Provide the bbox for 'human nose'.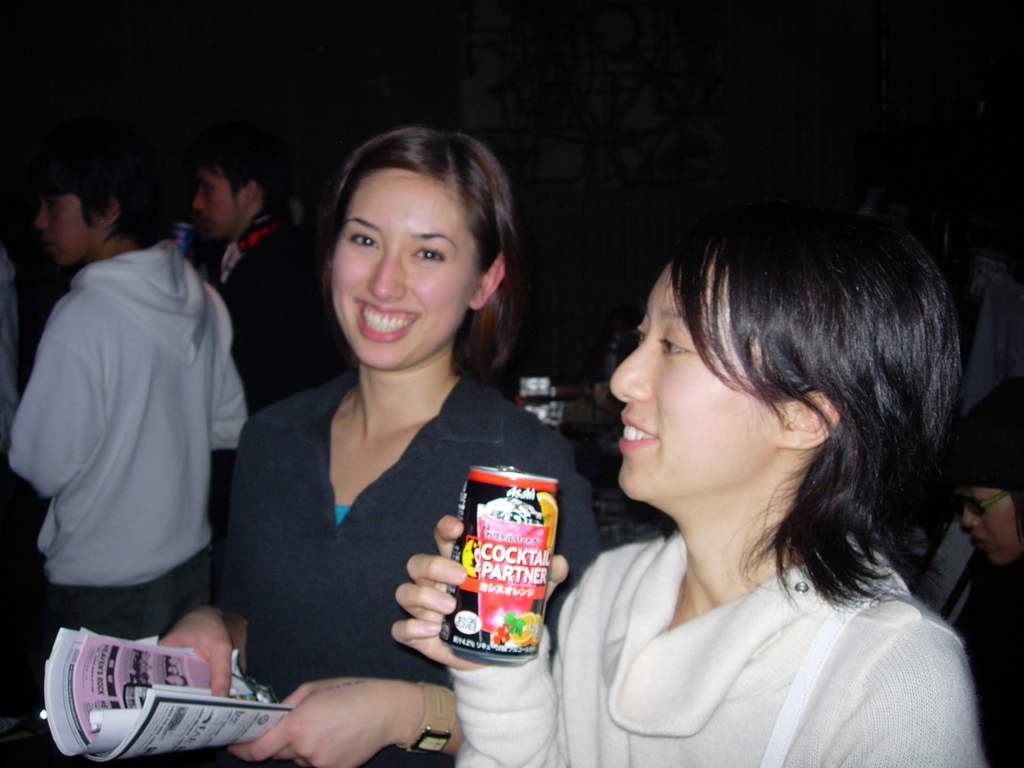
<region>192, 191, 204, 214</region>.
